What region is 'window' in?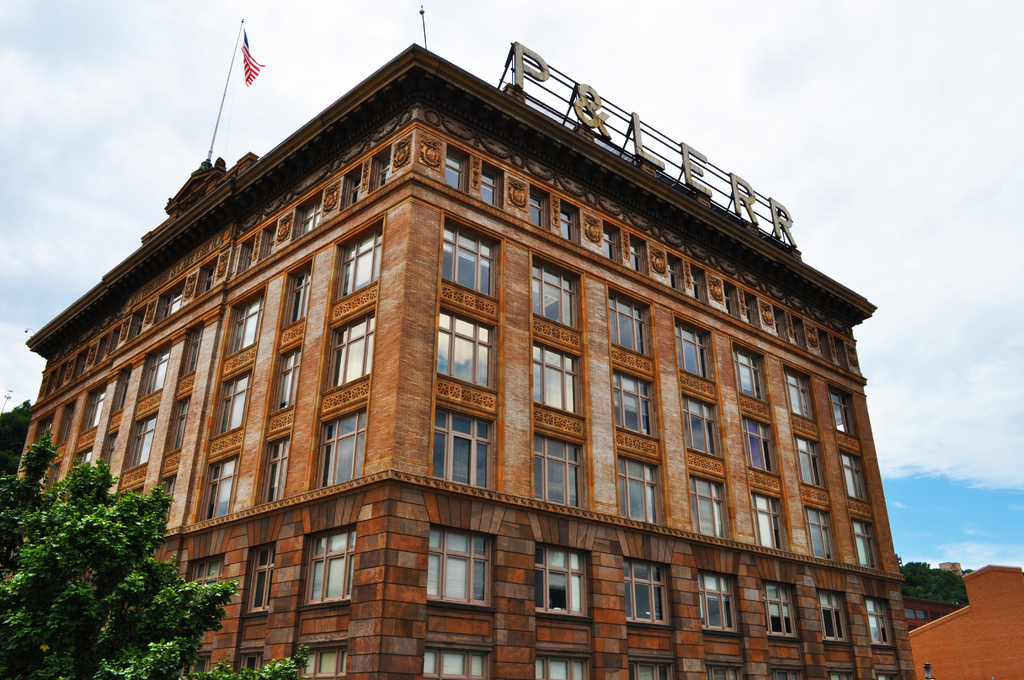
<bbox>744, 414, 781, 476</bbox>.
